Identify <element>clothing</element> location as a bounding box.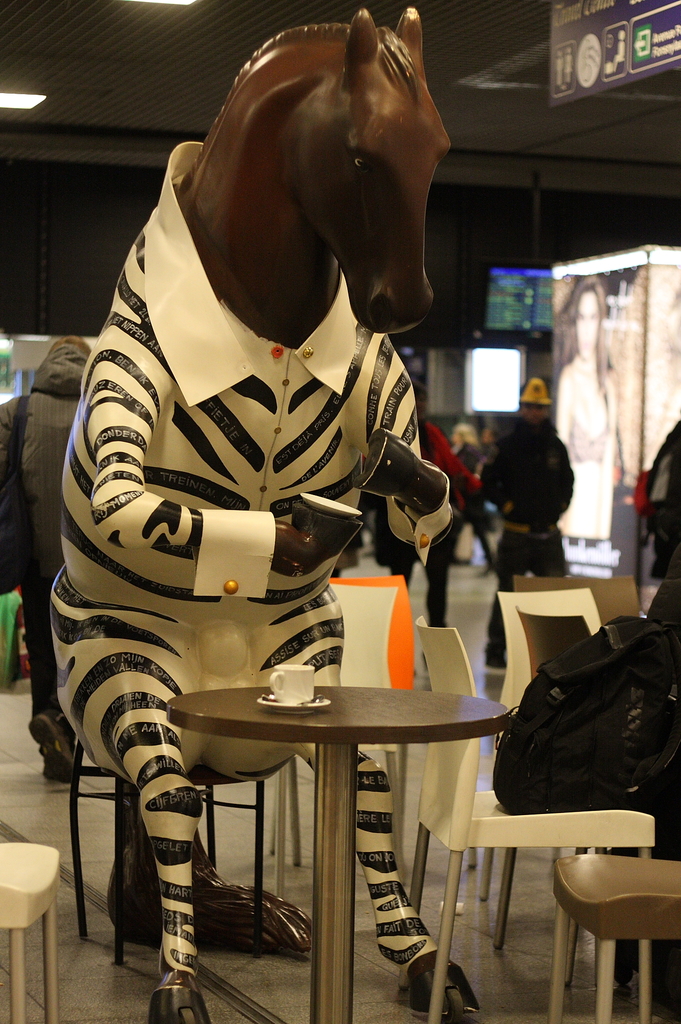
bbox=[0, 342, 96, 725].
